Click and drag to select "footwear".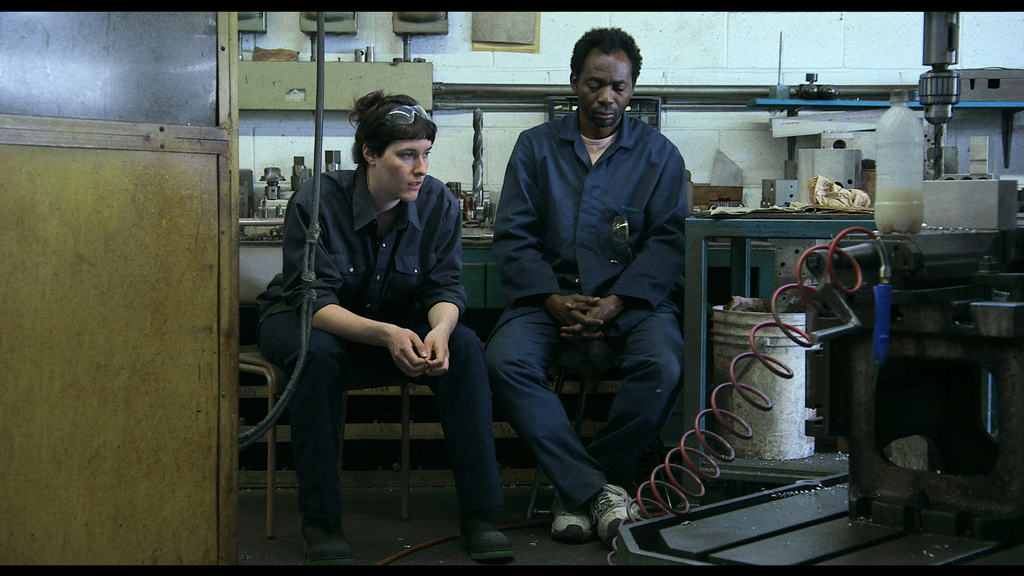
Selection: bbox=(305, 515, 346, 548).
